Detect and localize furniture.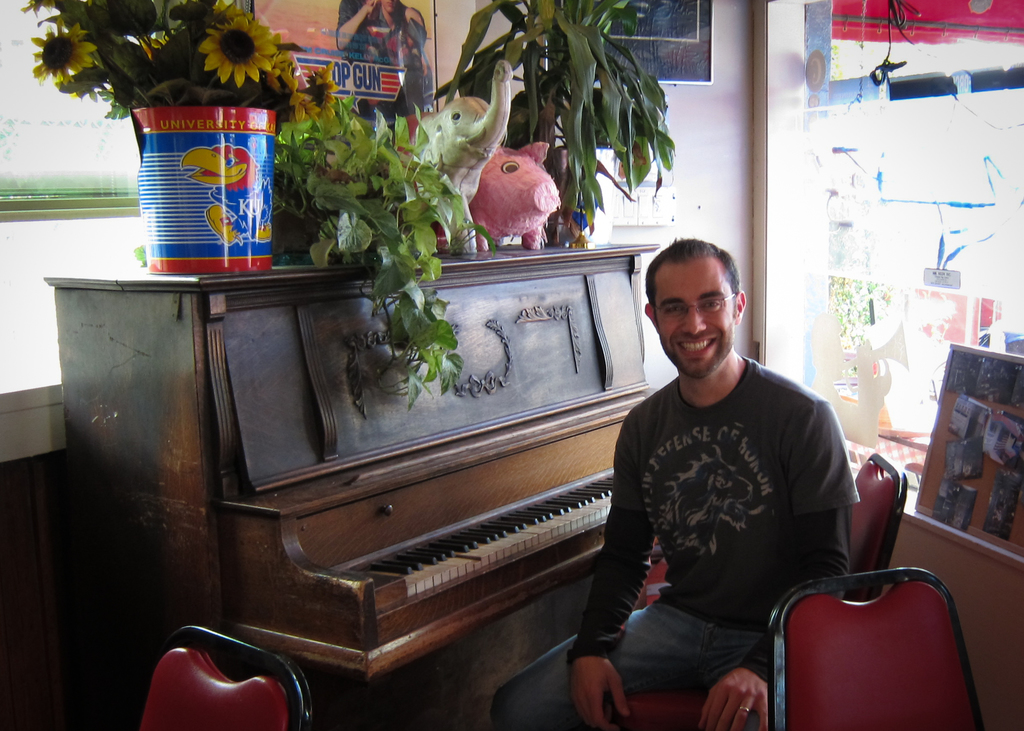
Localized at left=769, top=563, right=982, bottom=730.
